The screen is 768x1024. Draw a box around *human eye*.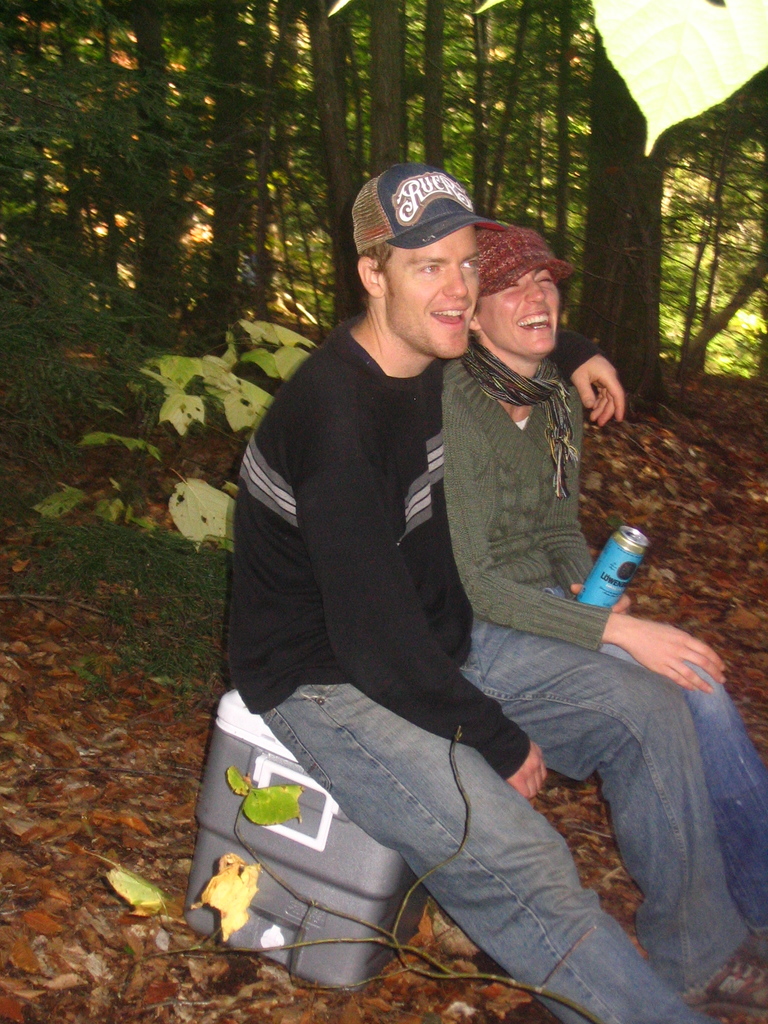
Rect(460, 258, 479, 271).
